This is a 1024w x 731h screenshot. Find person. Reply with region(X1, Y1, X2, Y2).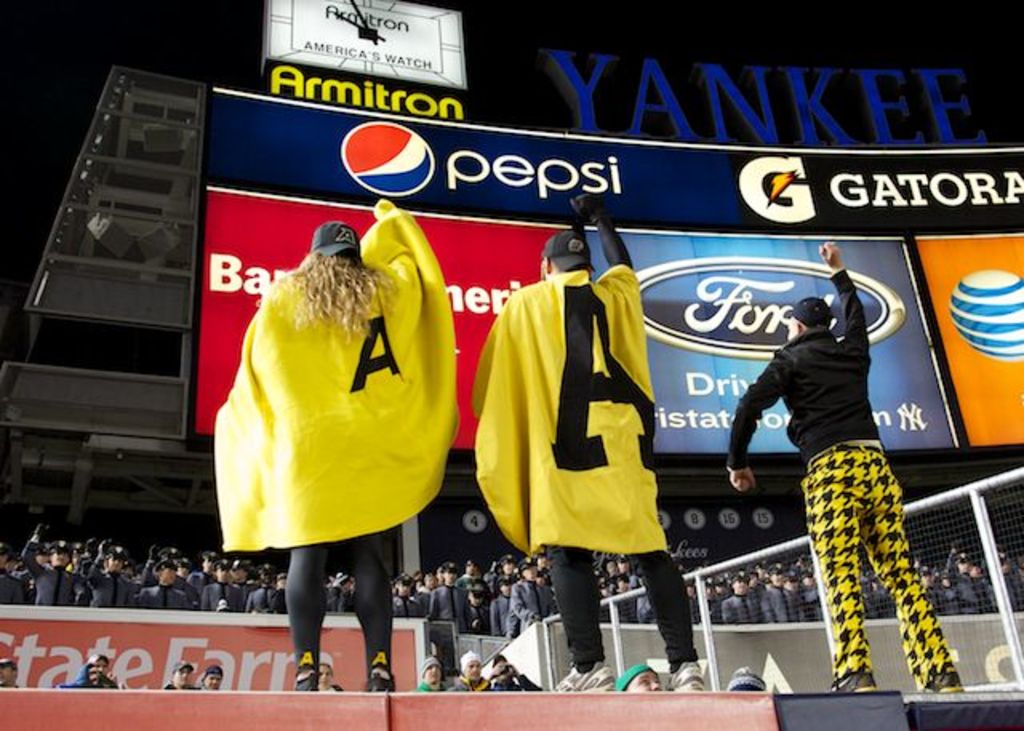
region(211, 192, 458, 694).
